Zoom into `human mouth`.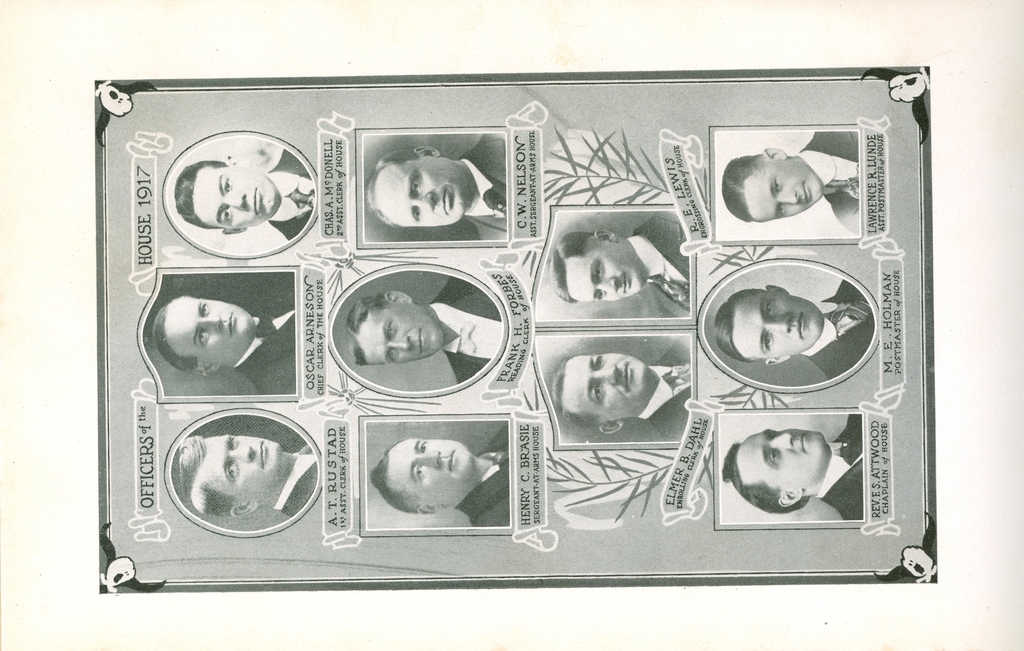
Zoom target: x1=419 y1=328 x2=424 y2=353.
